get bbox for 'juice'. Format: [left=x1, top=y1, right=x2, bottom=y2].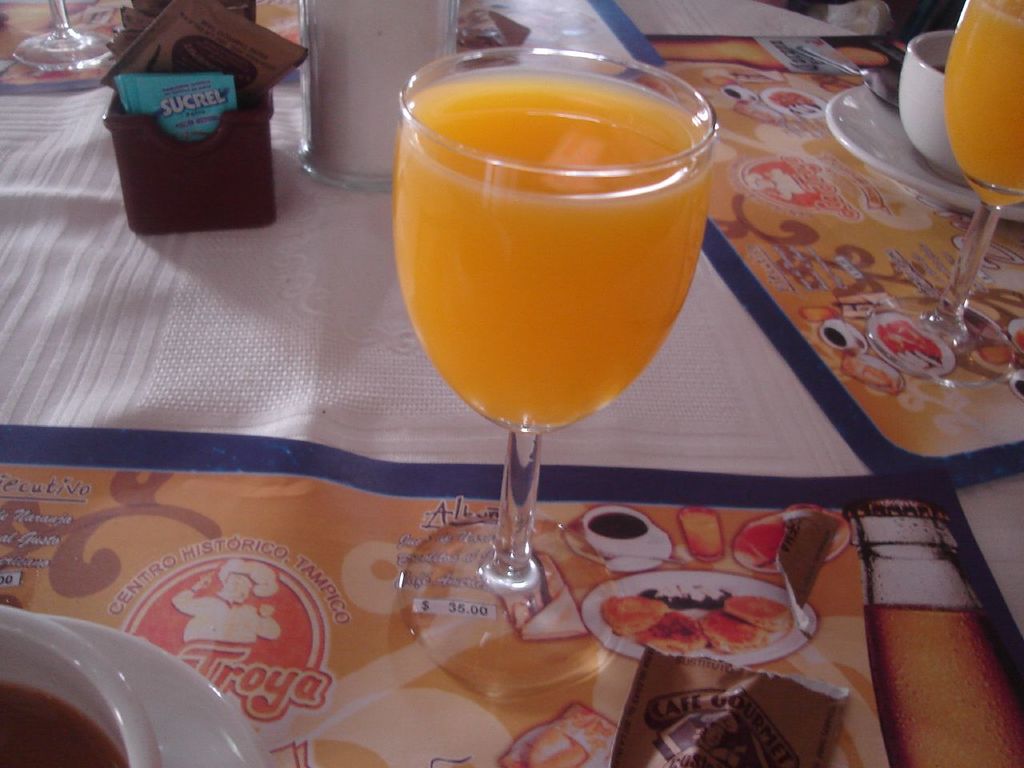
[left=943, top=0, right=1023, bottom=205].
